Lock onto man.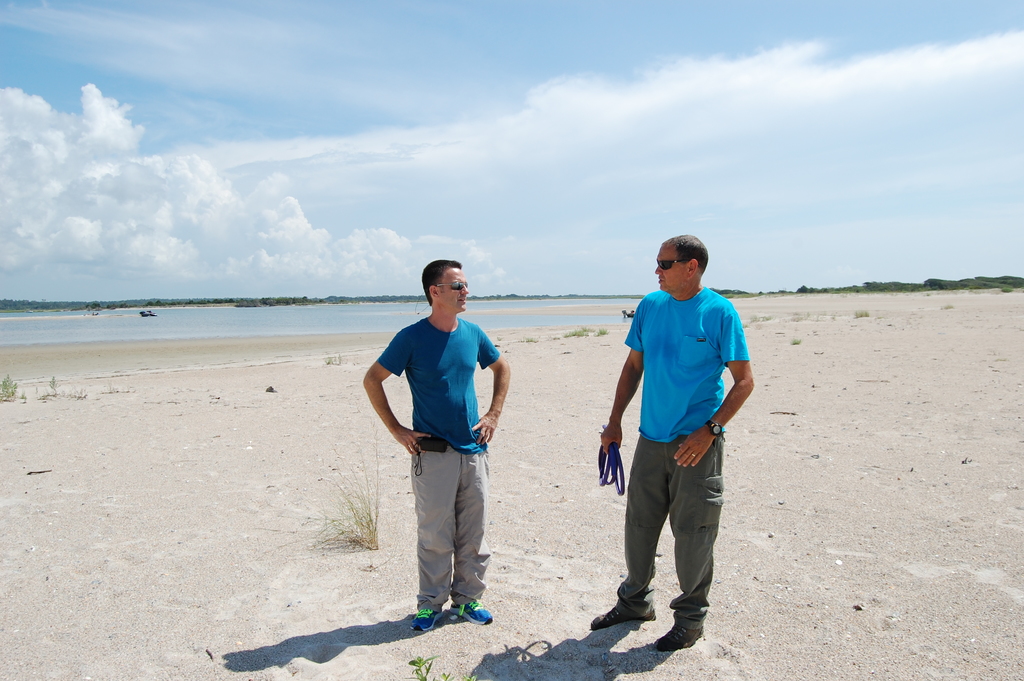
Locked: select_region(360, 258, 514, 636).
